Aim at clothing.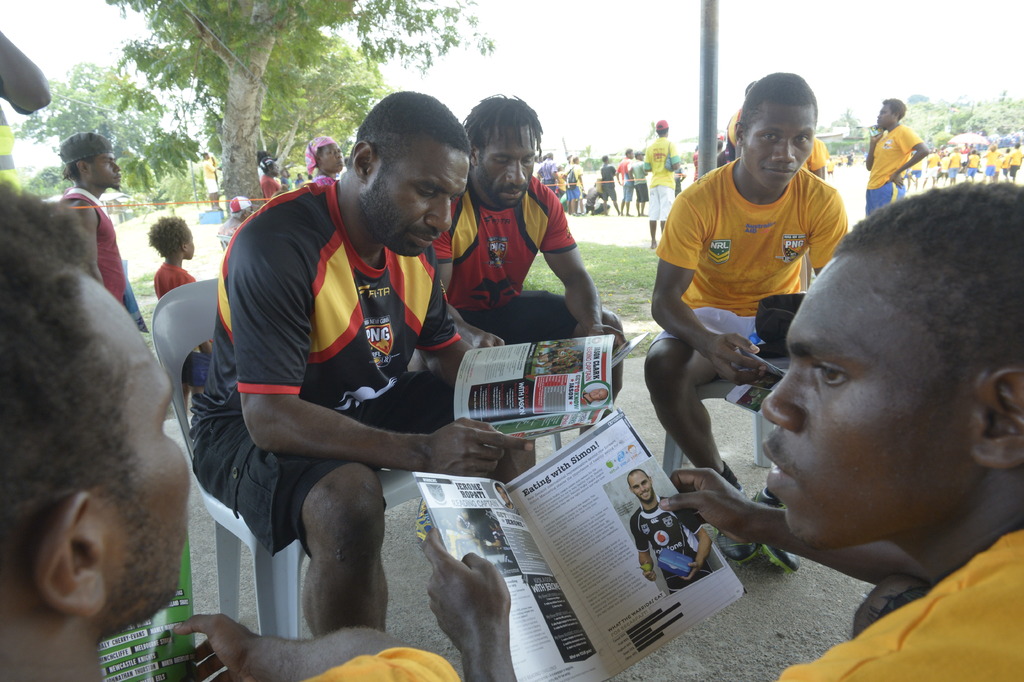
Aimed at region(172, 162, 476, 569).
